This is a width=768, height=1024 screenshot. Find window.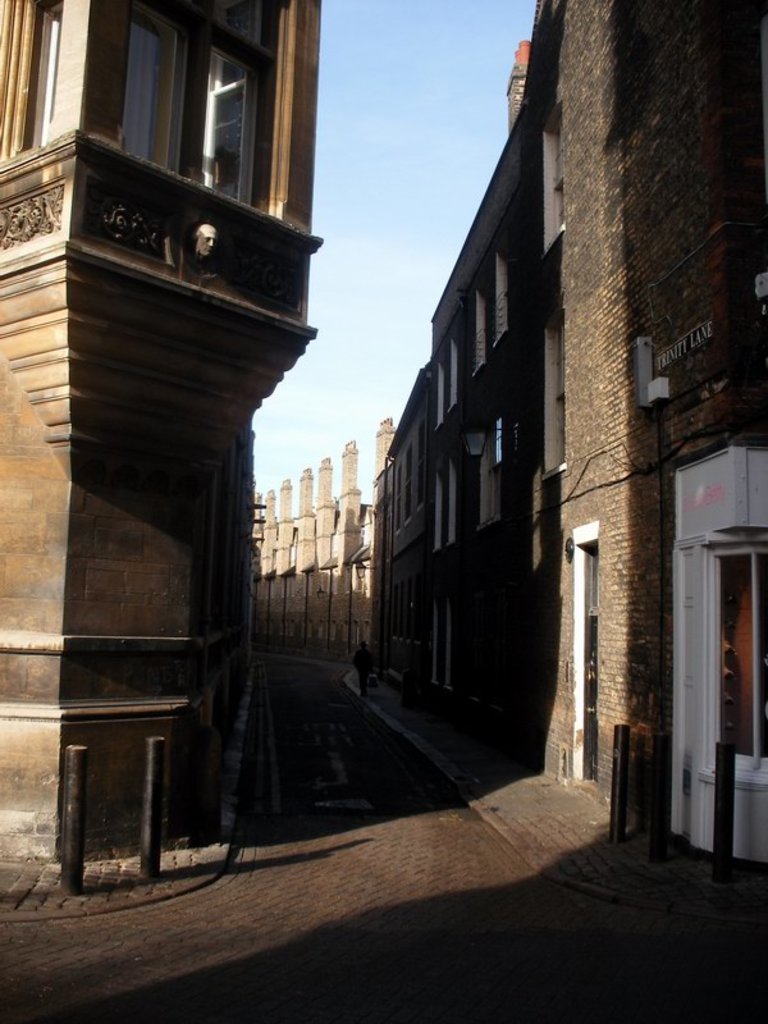
Bounding box: 708:544:767:776.
